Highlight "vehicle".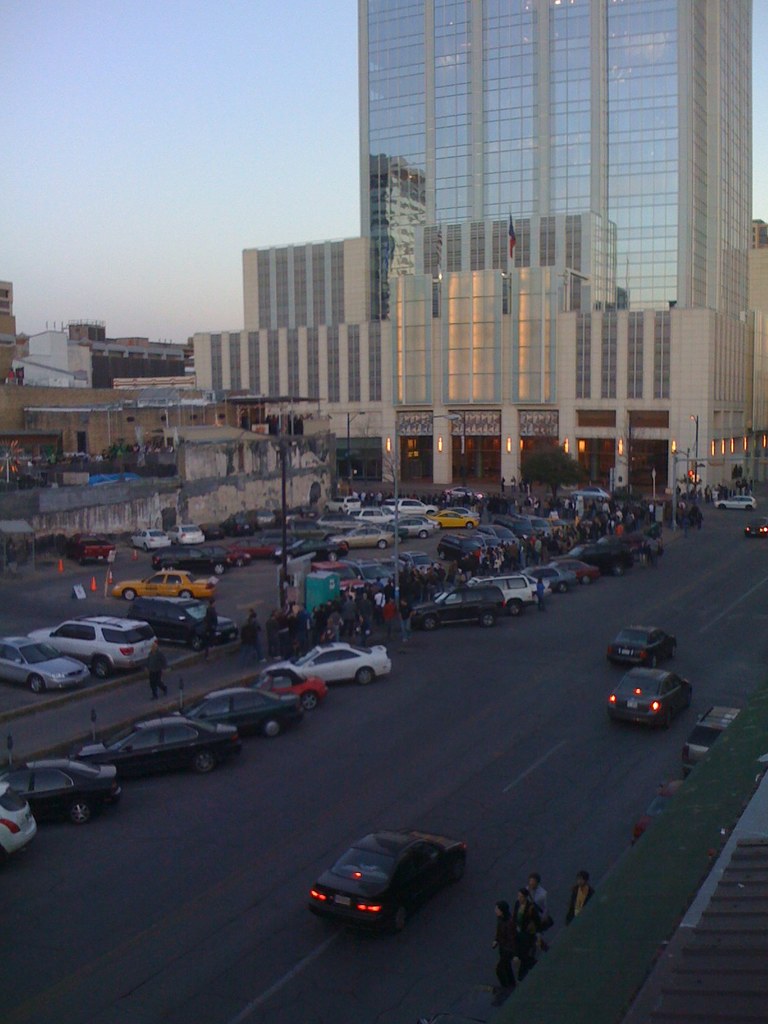
Highlighted region: {"x1": 597, "y1": 535, "x2": 641, "y2": 558}.
